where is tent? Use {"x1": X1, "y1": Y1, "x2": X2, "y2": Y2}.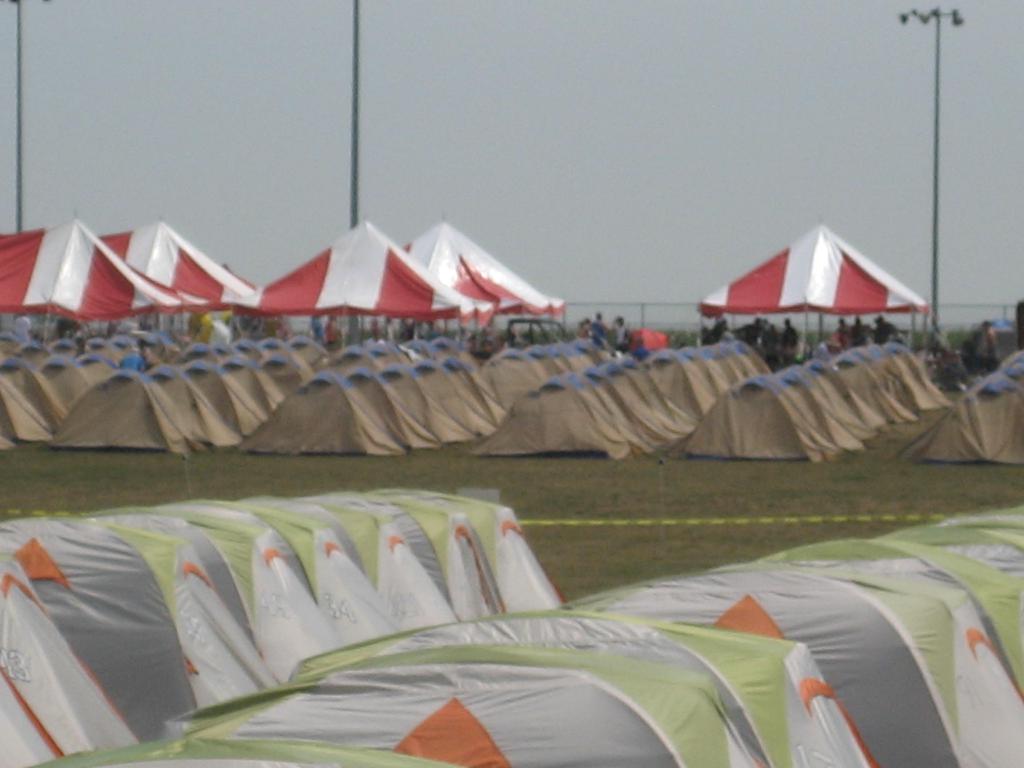
{"x1": 40, "y1": 353, "x2": 86, "y2": 399}.
